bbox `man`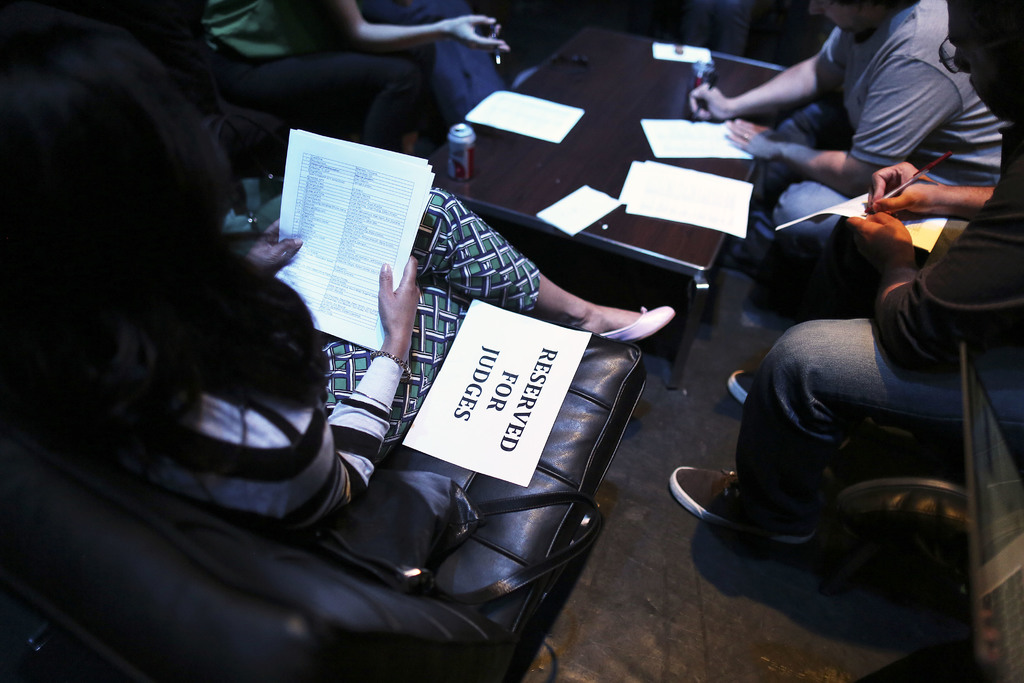
crop(688, 134, 1015, 595)
